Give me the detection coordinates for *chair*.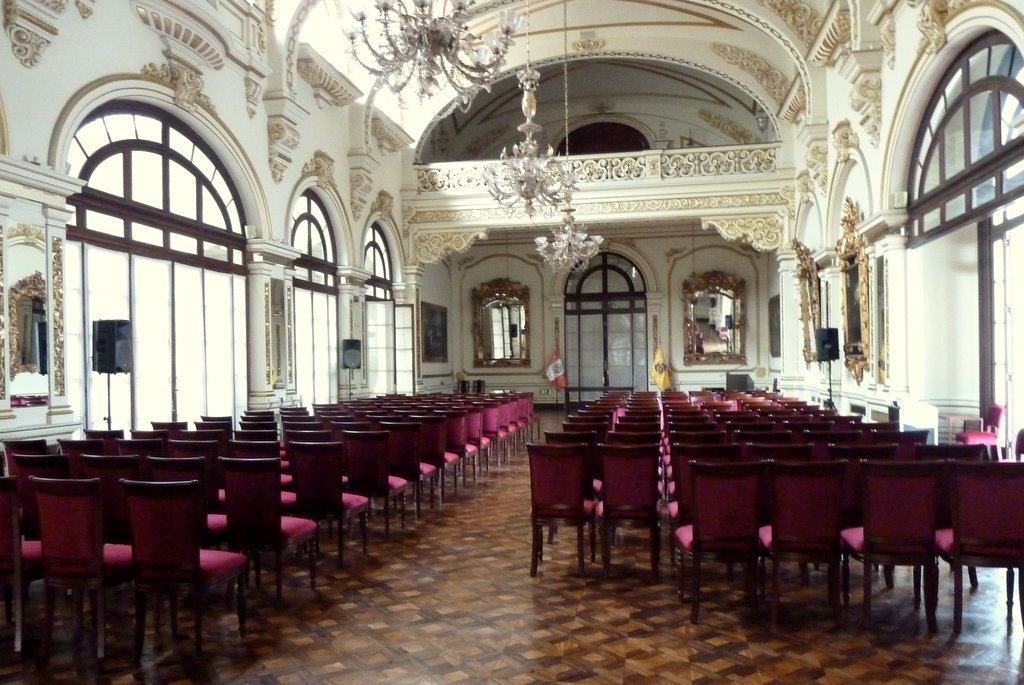
<region>81, 454, 147, 543</region>.
